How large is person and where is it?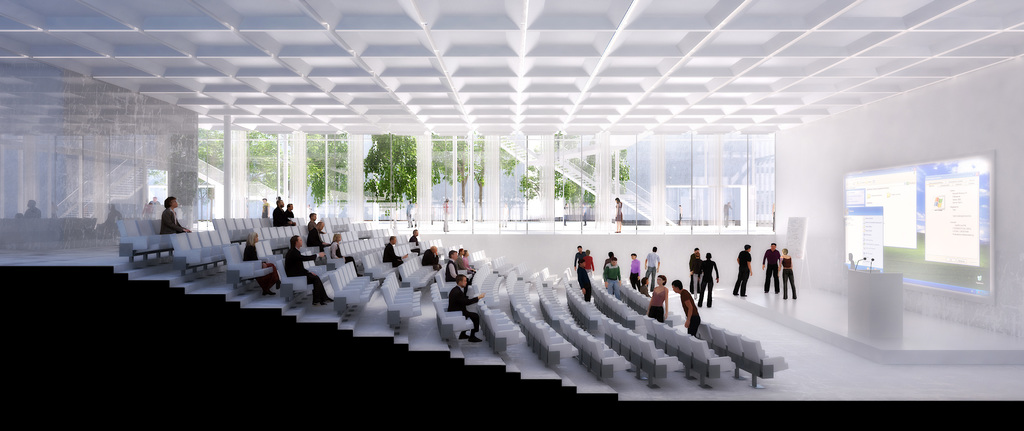
Bounding box: locate(329, 231, 366, 274).
